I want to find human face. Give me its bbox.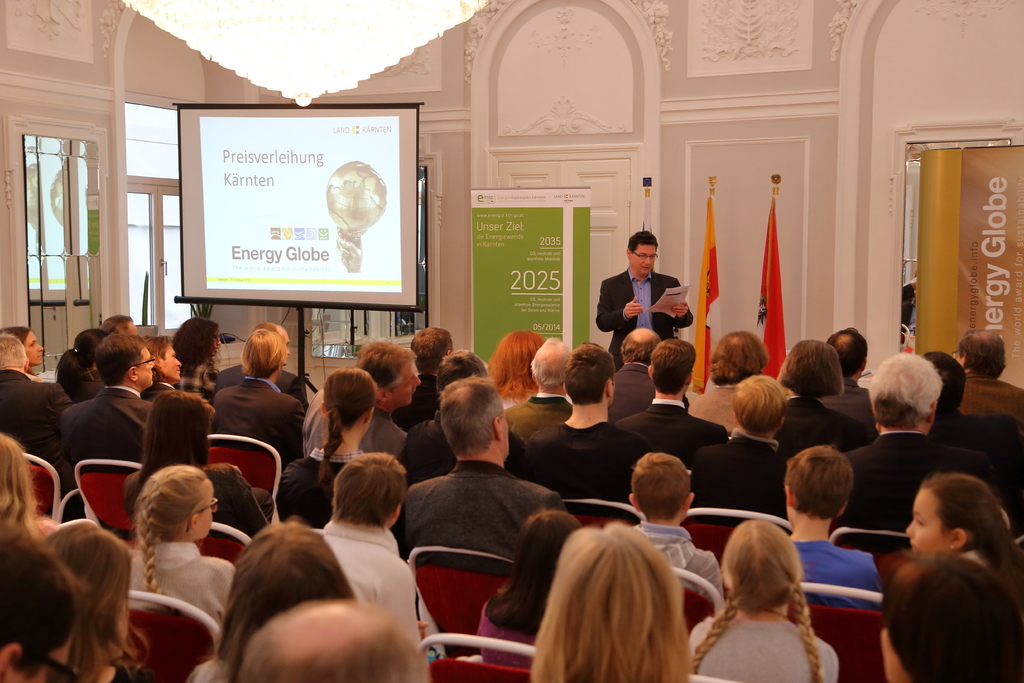
bbox(396, 363, 422, 404).
